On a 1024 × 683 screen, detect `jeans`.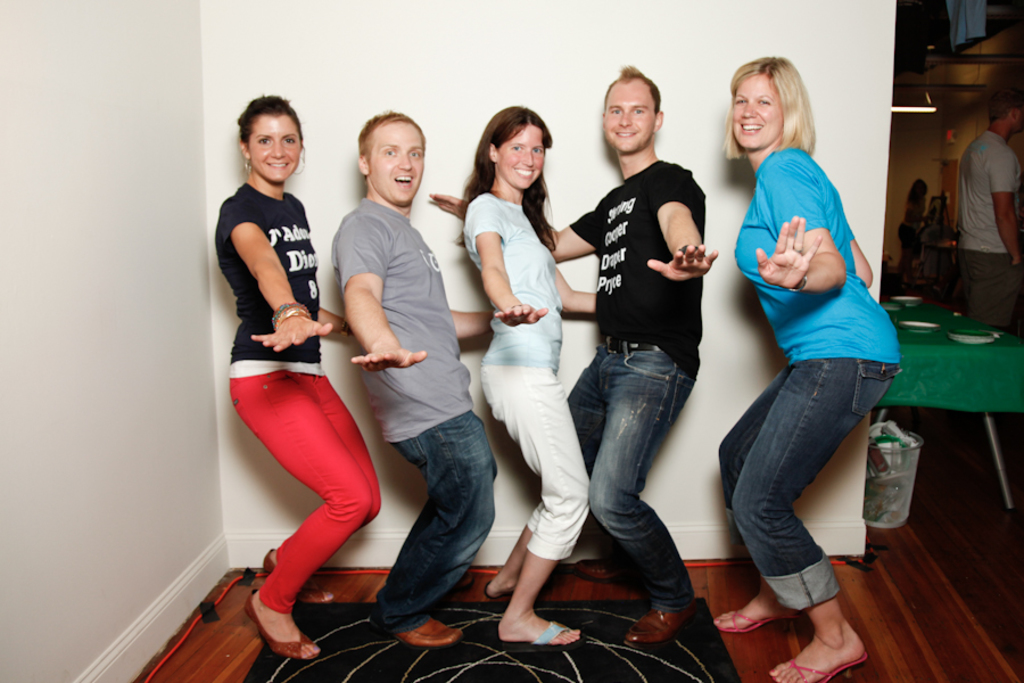
locate(580, 330, 703, 627).
